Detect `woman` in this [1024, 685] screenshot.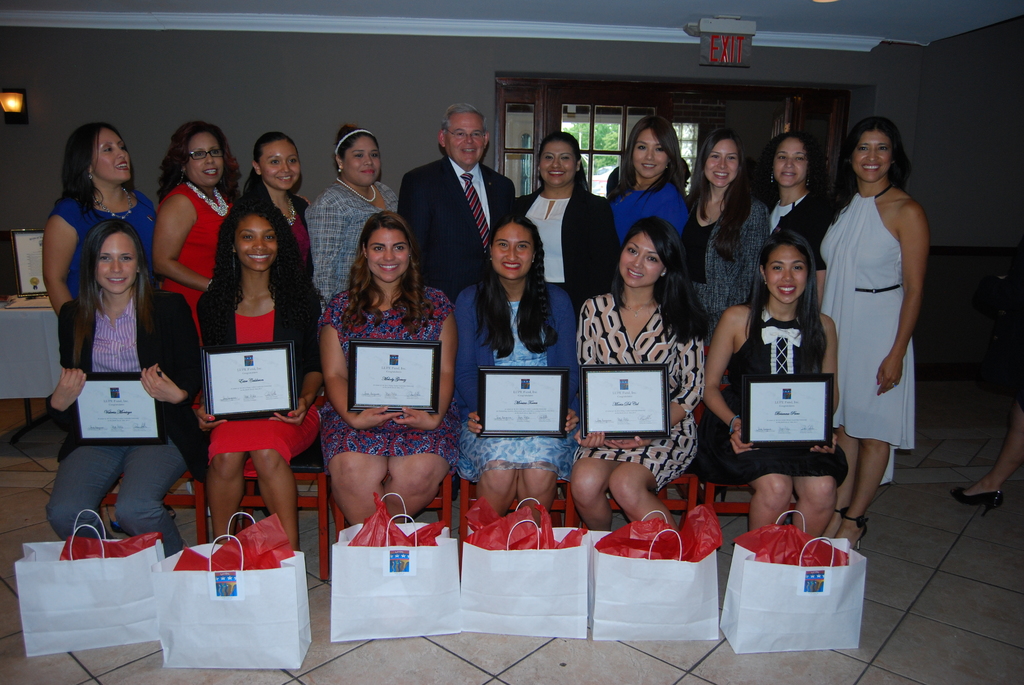
Detection: [left=199, top=195, right=326, bottom=545].
